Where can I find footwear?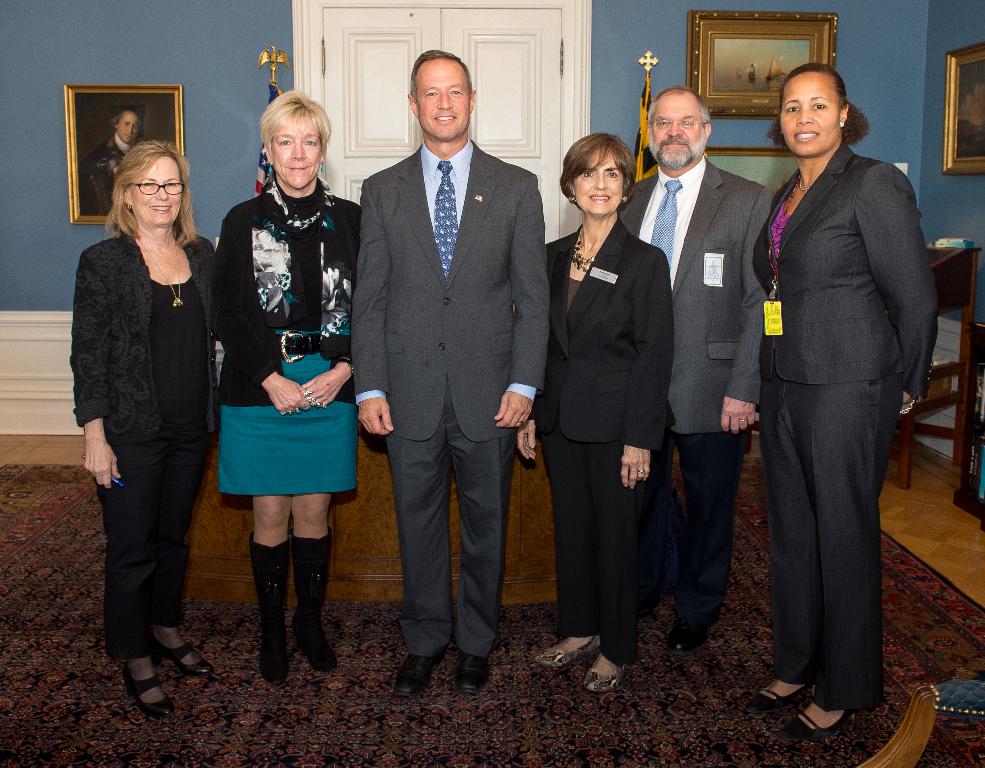
You can find it at {"left": 398, "top": 650, "right": 447, "bottom": 696}.
